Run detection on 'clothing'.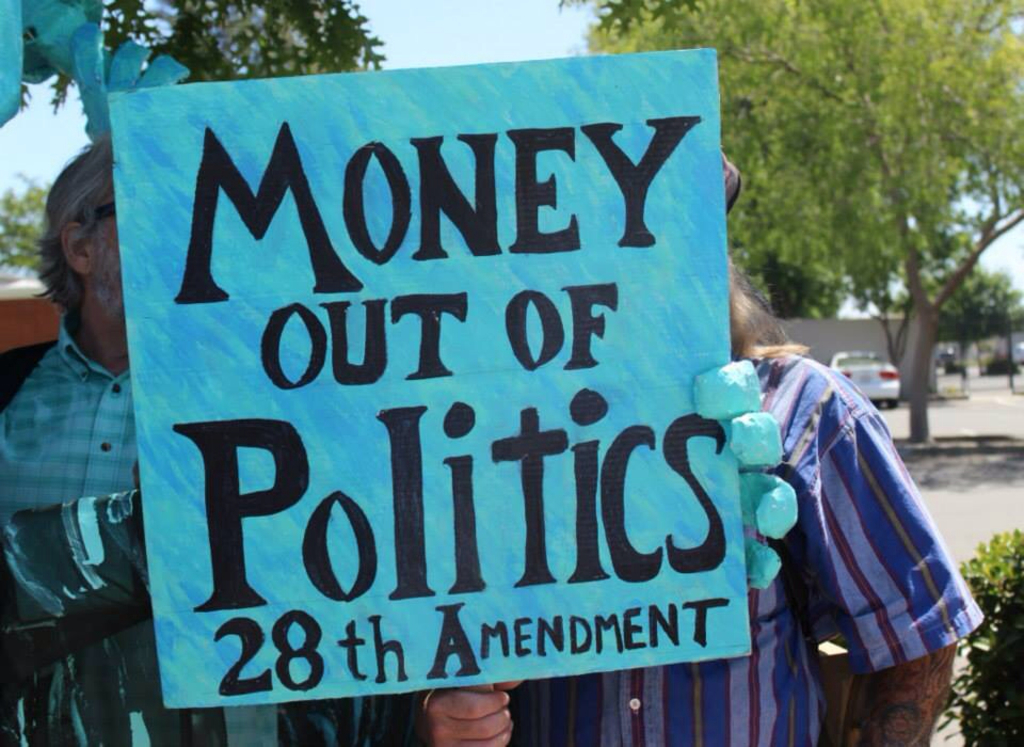
Result: Rect(755, 331, 990, 740).
